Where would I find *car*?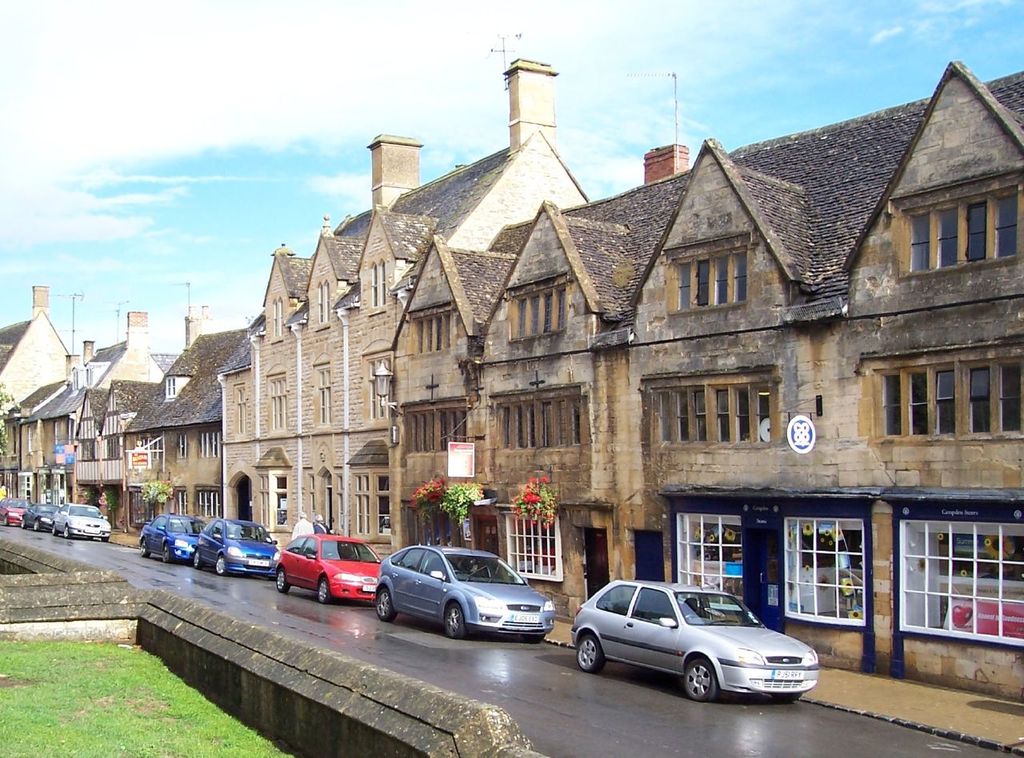
At (371, 540, 558, 645).
